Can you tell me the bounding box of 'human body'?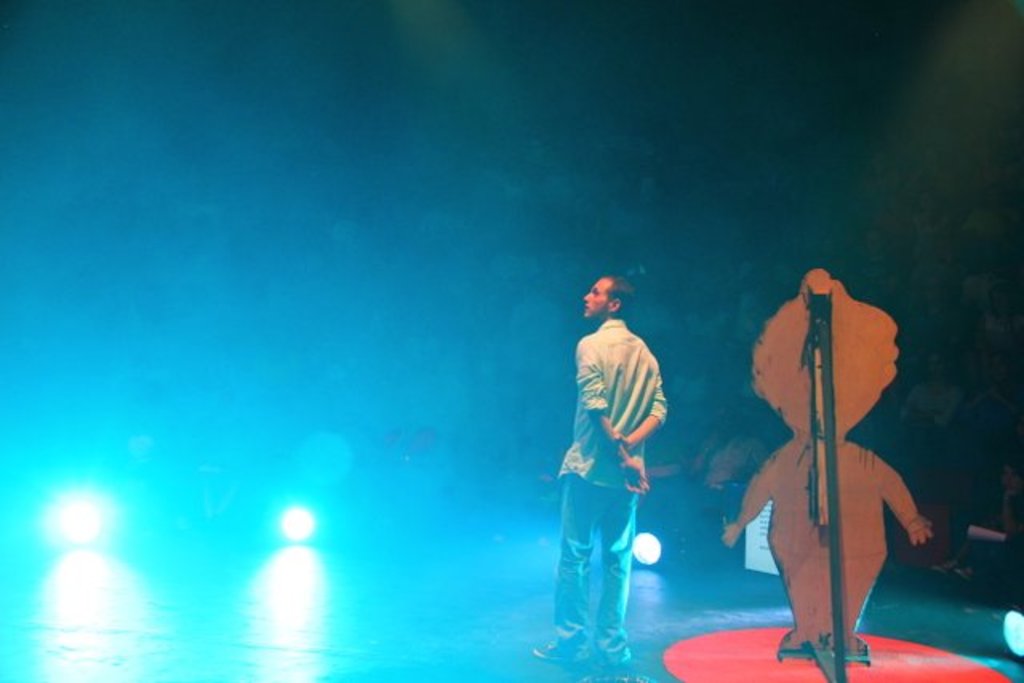
{"left": 718, "top": 261, "right": 918, "bottom": 681}.
